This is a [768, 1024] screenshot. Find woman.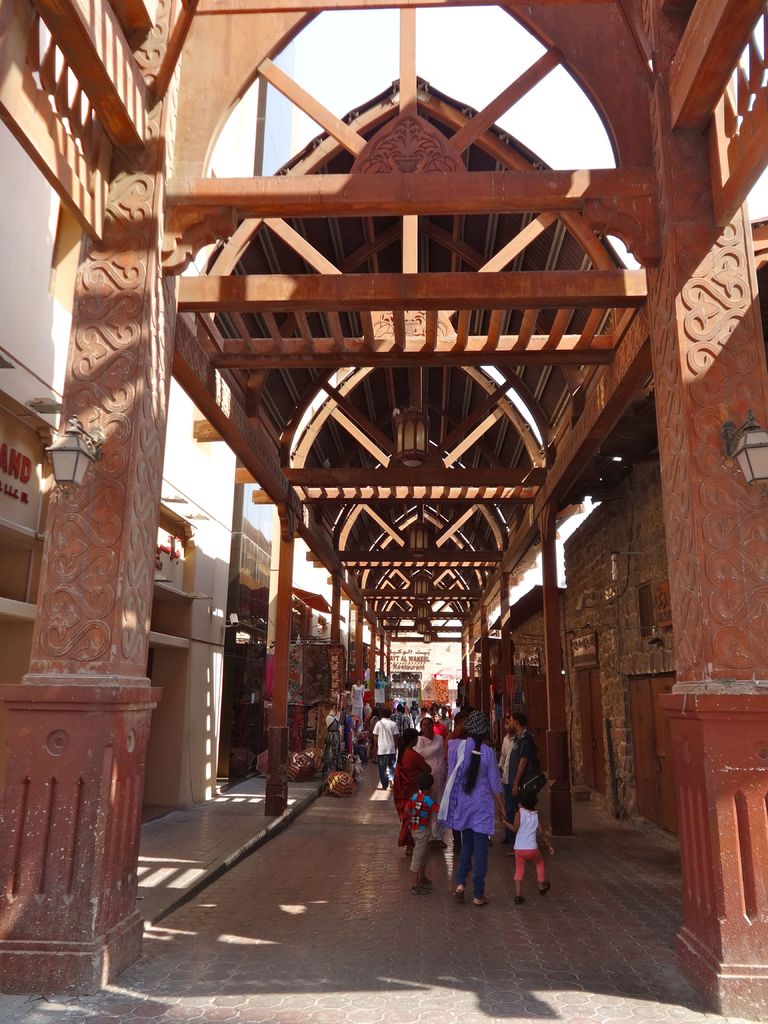
Bounding box: pyautogui.locateOnScreen(413, 716, 447, 851).
